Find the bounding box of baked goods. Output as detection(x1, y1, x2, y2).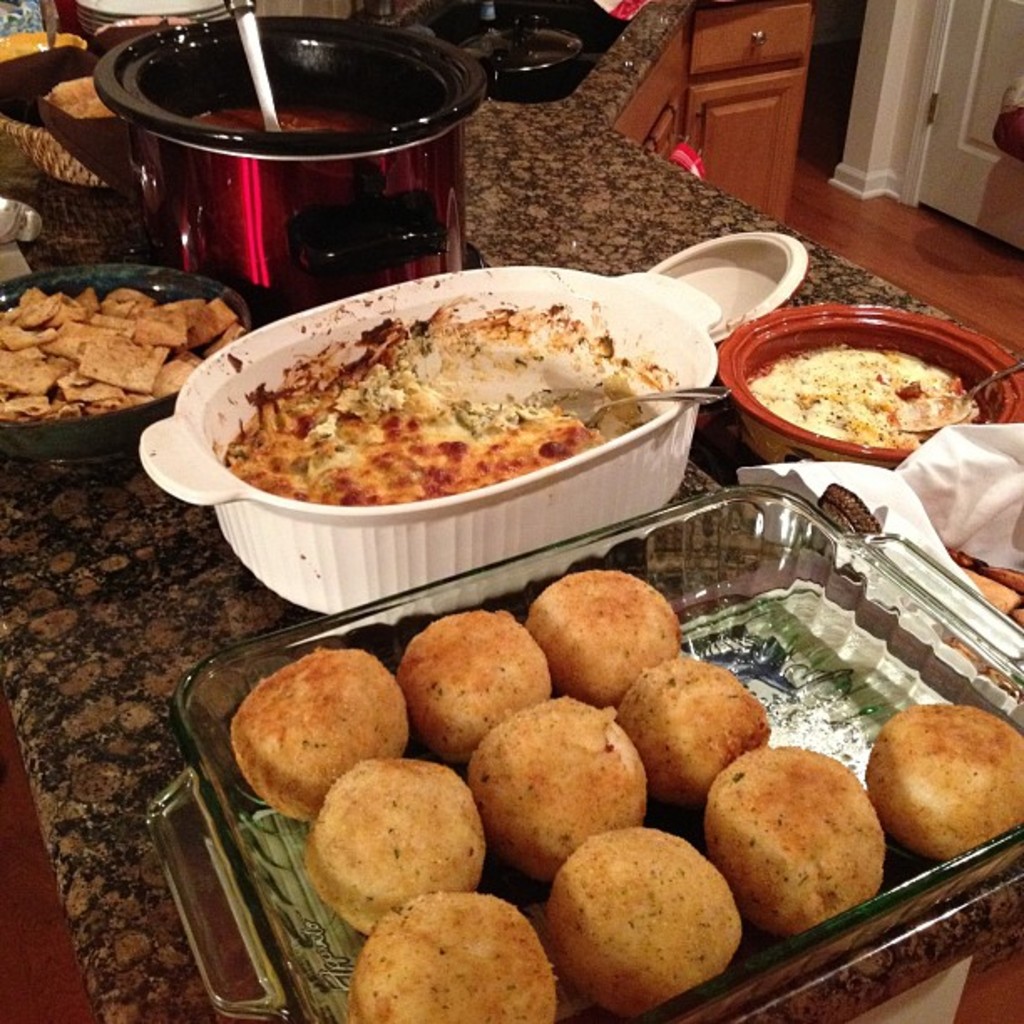
detection(514, 557, 688, 719).
